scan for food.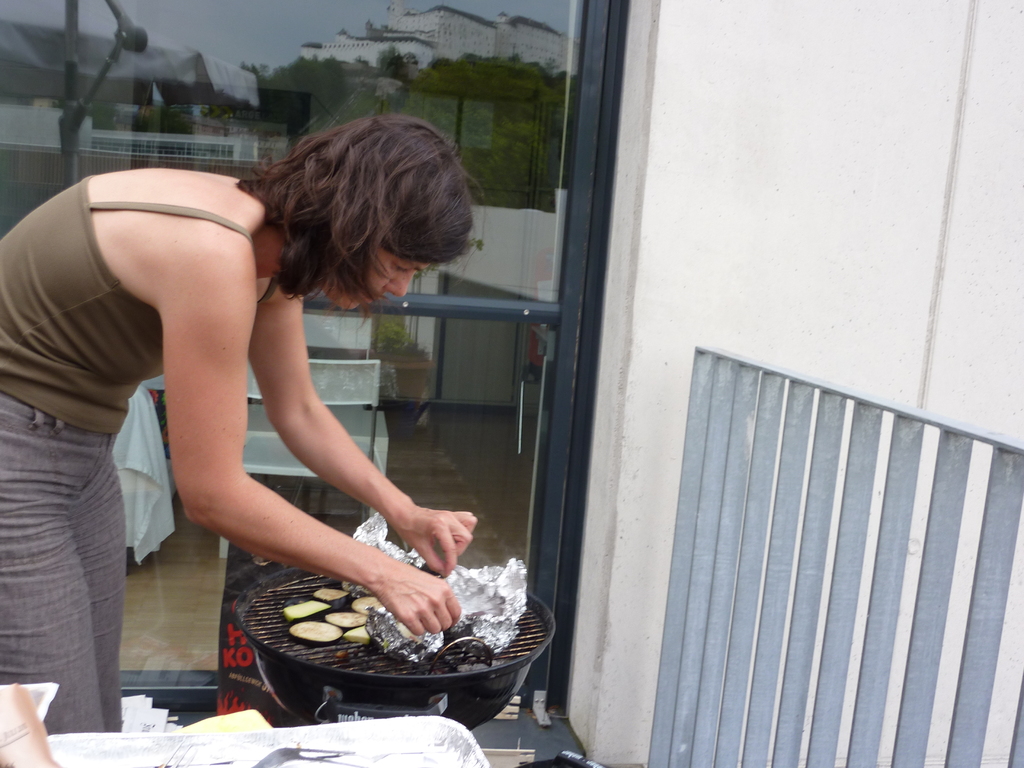
Scan result: select_region(313, 584, 348, 604).
